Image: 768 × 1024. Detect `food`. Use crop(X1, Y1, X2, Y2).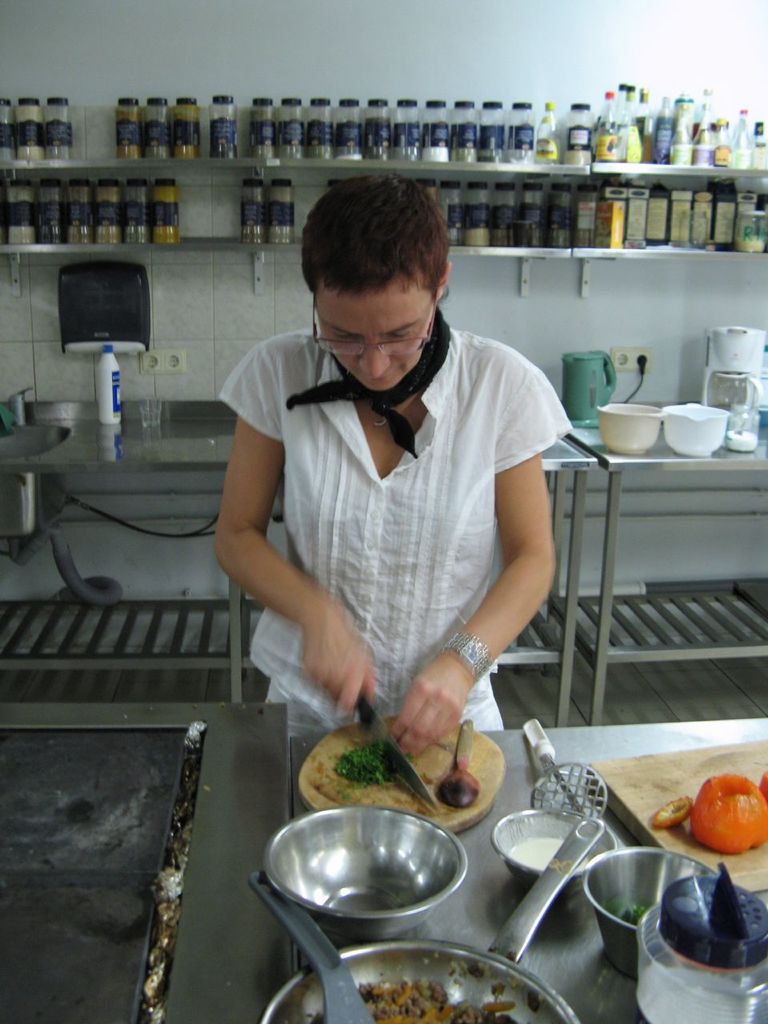
crop(330, 746, 389, 791).
